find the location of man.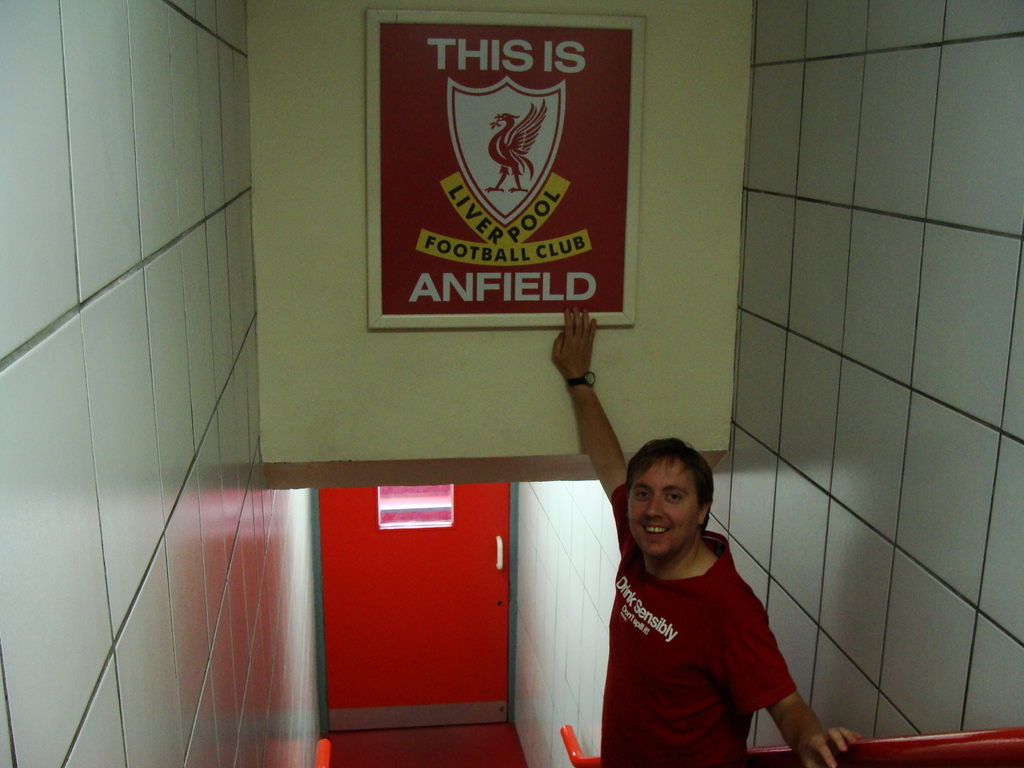
Location: 553/303/862/767.
